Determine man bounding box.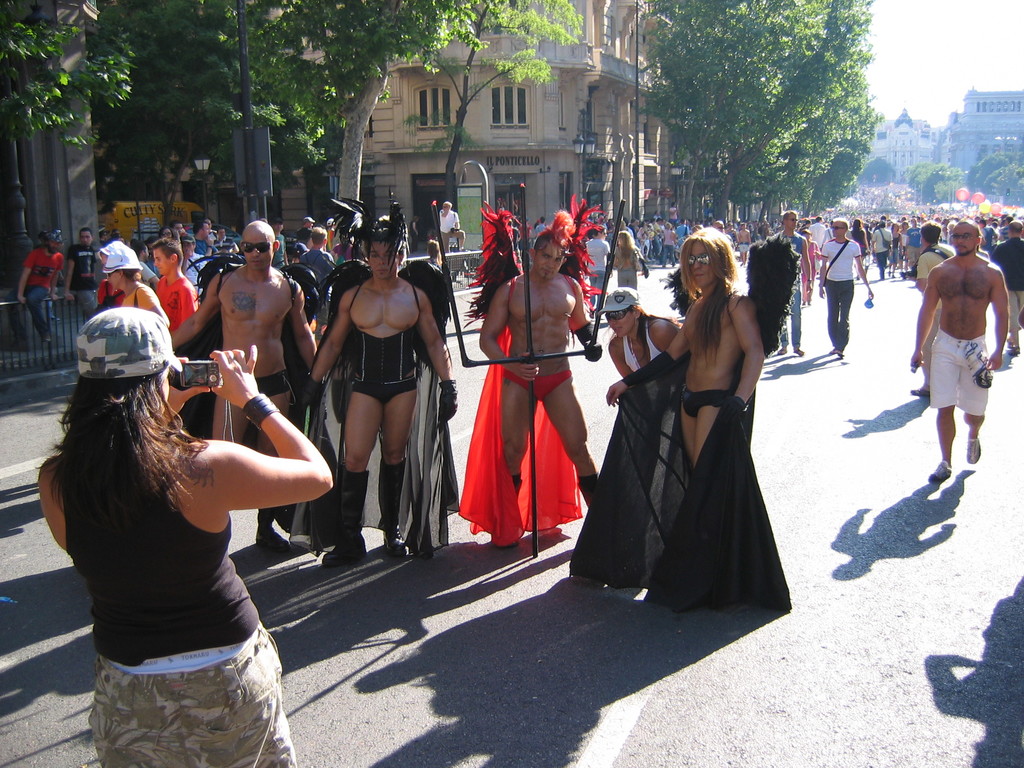
Determined: {"x1": 294, "y1": 192, "x2": 457, "y2": 572}.
